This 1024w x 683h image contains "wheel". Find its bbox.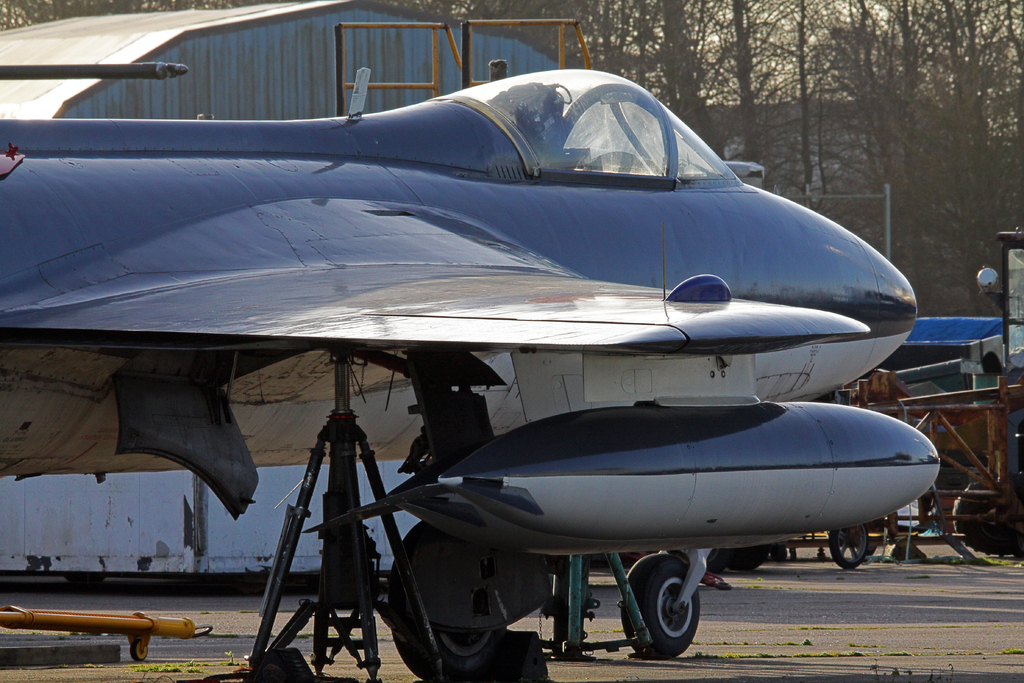
(left=616, top=554, right=701, bottom=658).
